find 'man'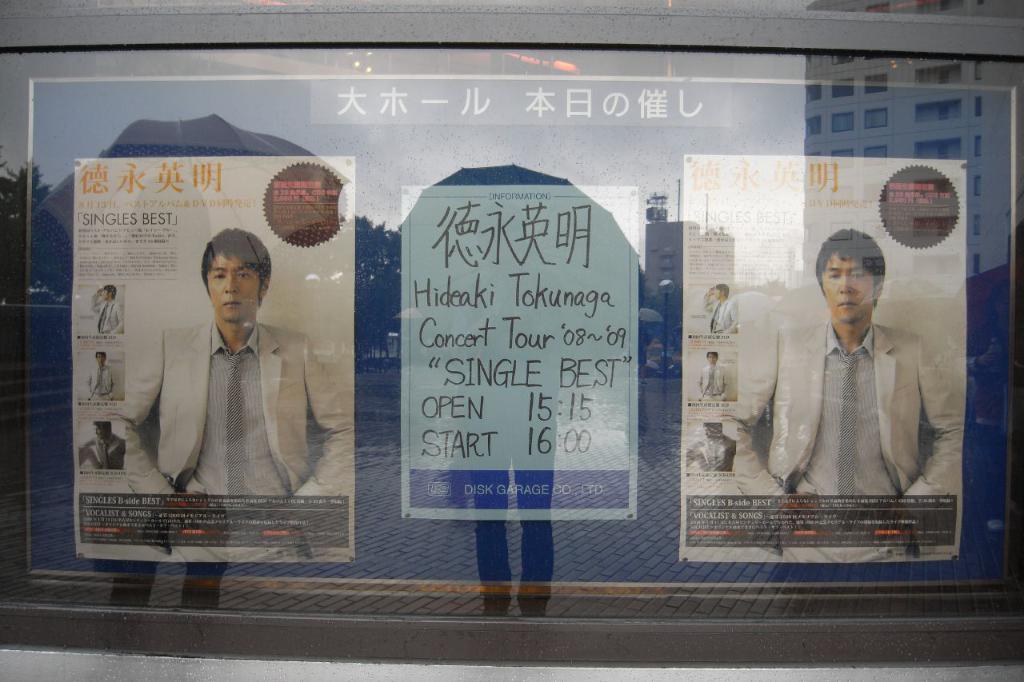
{"x1": 694, "y1": 355, "x2": 734, "y2": 401}
